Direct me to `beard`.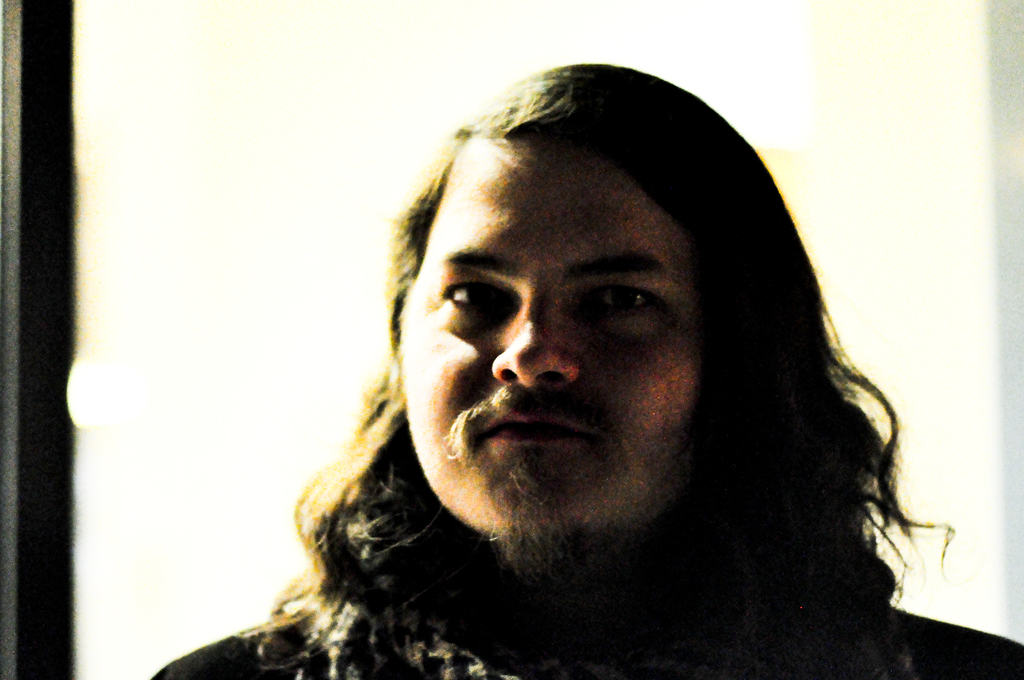
Direction: <bbox>489, 448, 576, 590</bbox>.
